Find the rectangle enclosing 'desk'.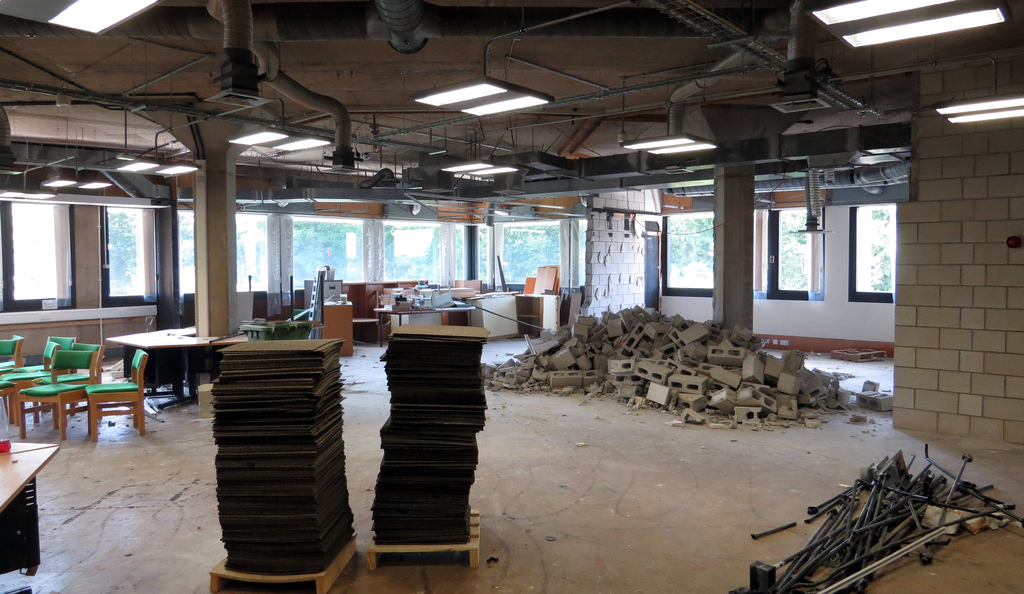
103/332/207/407.
